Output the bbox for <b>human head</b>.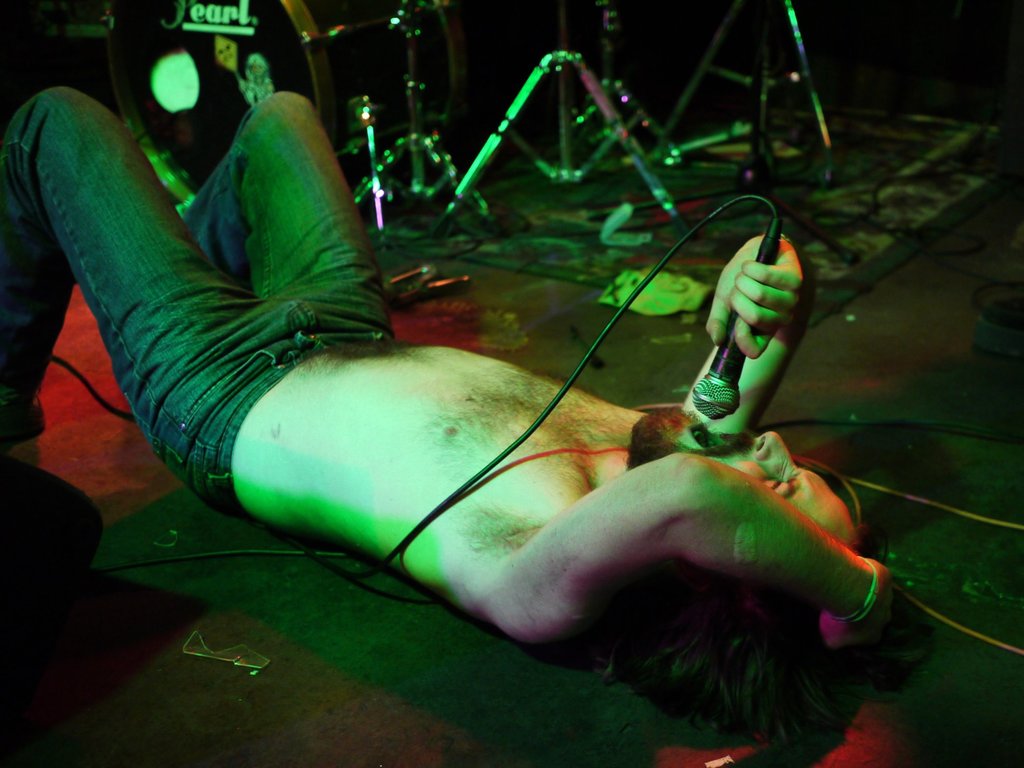
select_region(612, 399, 865, 714).
